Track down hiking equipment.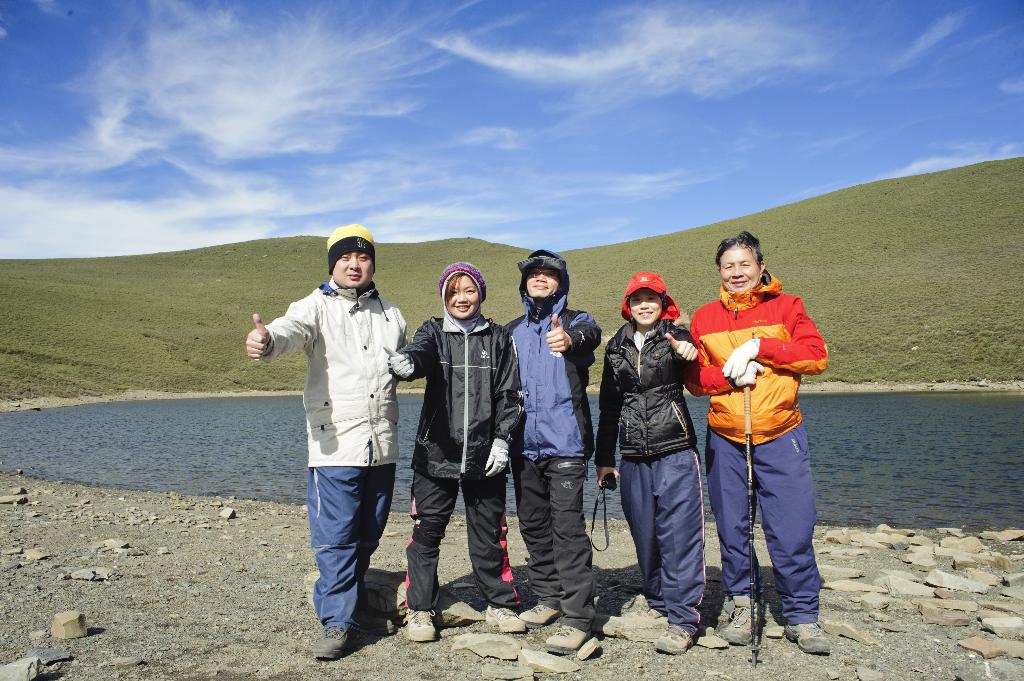
Tracked to [x1=747, y1=382, x2=756, y2=664].
